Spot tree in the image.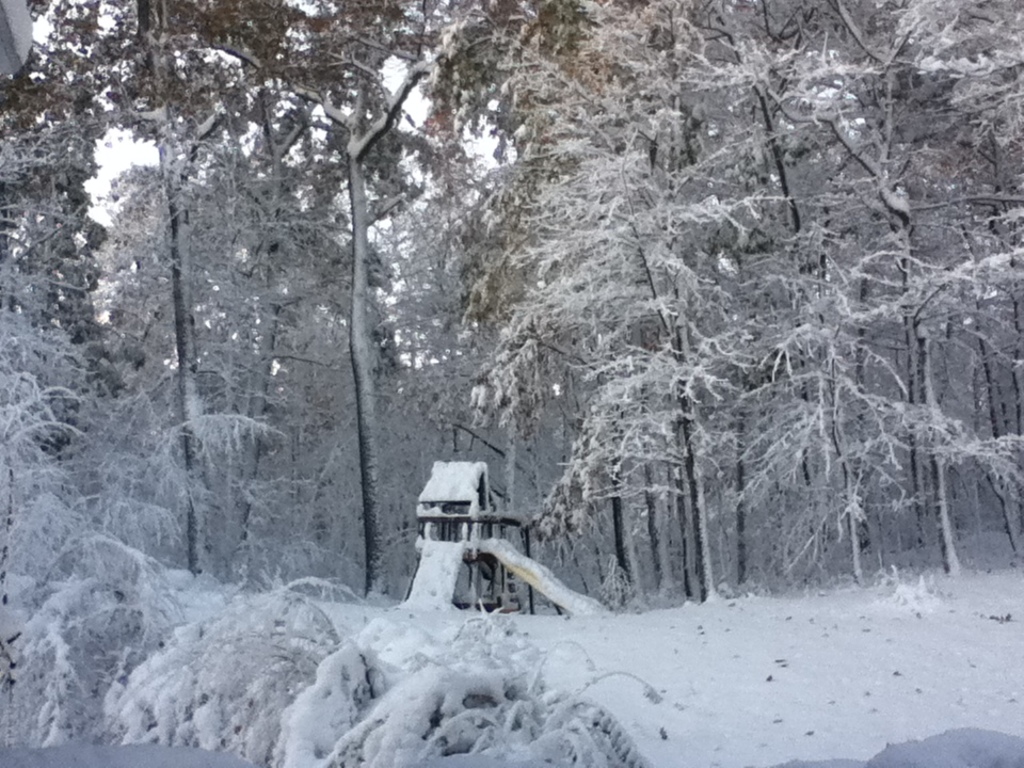
tree found at [left=818, top=0, right=991, bottom=586].
